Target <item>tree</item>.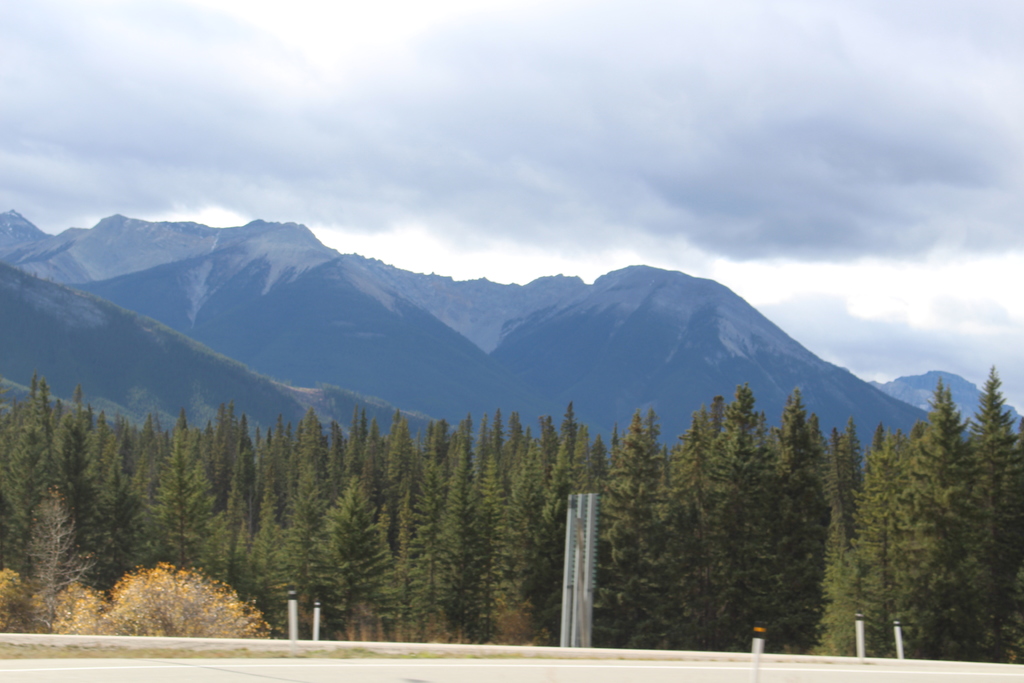
Target region: [508,432,539,643].
